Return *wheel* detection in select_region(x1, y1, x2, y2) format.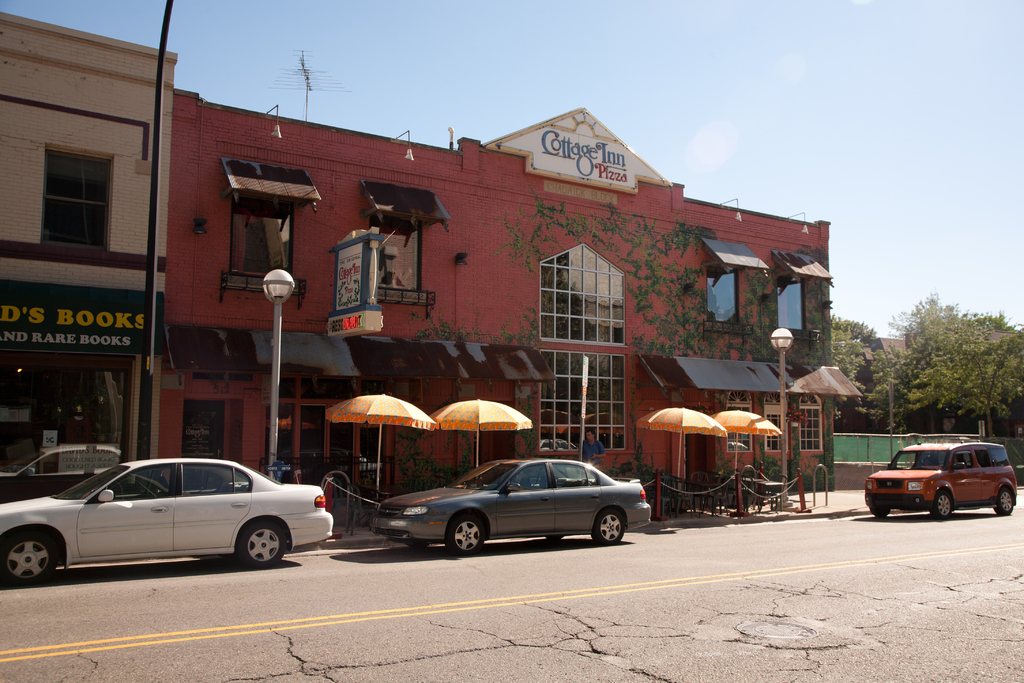
select_region(409, 542, 431, 549).
